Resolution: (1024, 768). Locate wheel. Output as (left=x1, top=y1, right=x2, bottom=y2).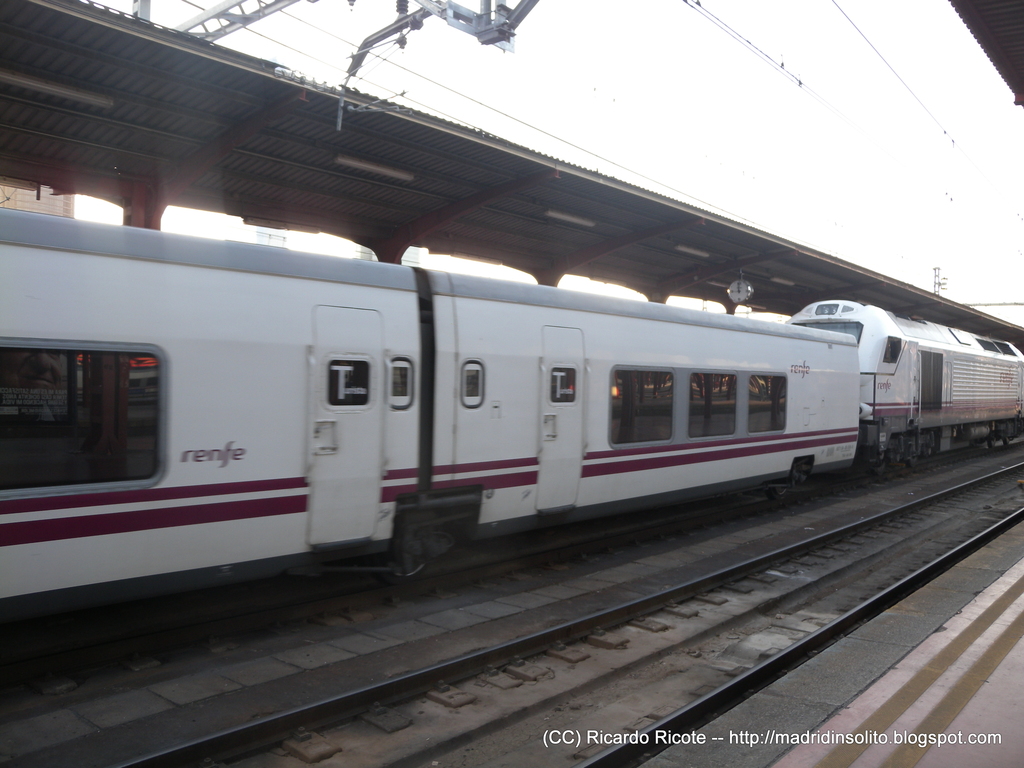
(left=1002, top=436, right=1007, bottom=442).
